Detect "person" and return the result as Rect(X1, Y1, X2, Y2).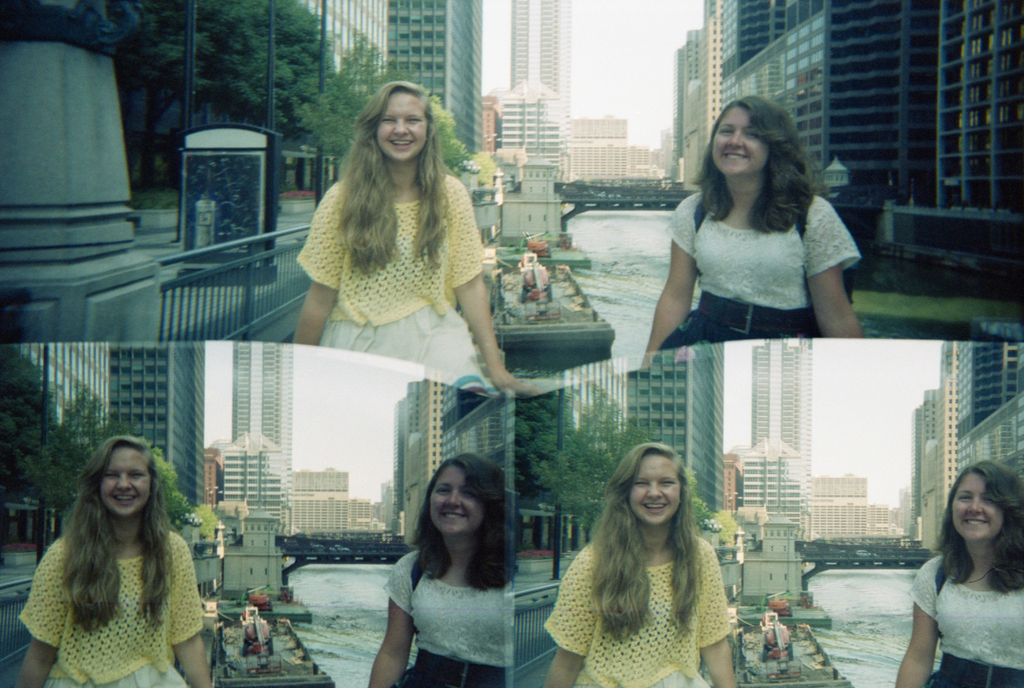
Rect(286, 72, 490, 396).
